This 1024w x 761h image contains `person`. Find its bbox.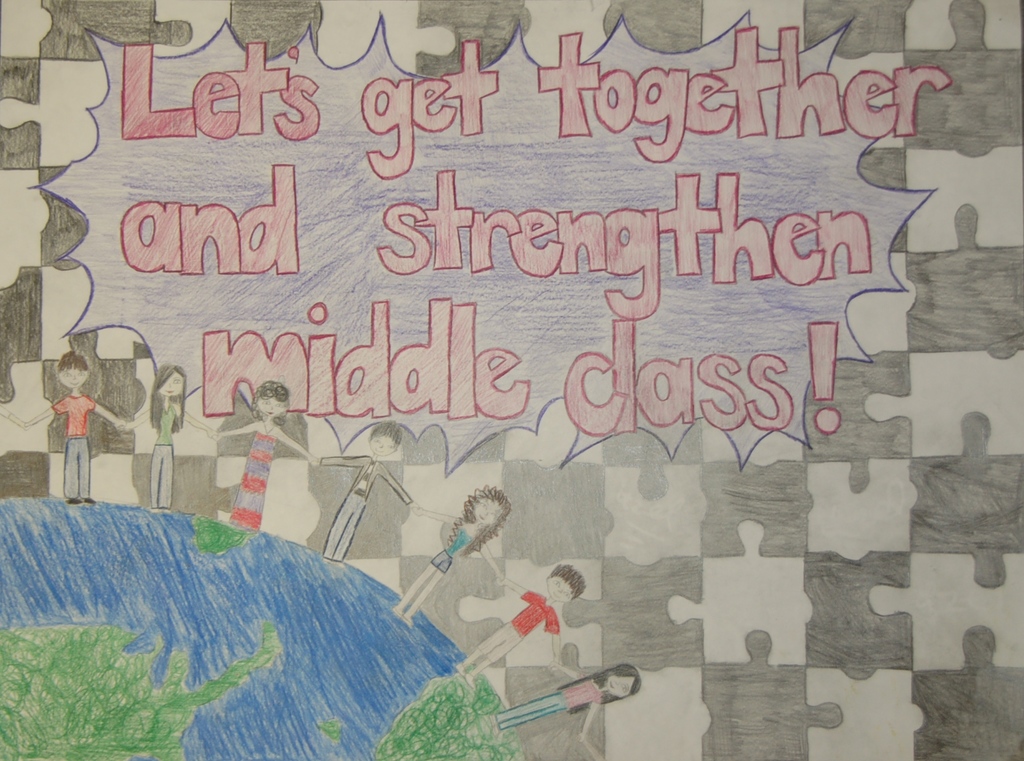
32:361:106:504.
